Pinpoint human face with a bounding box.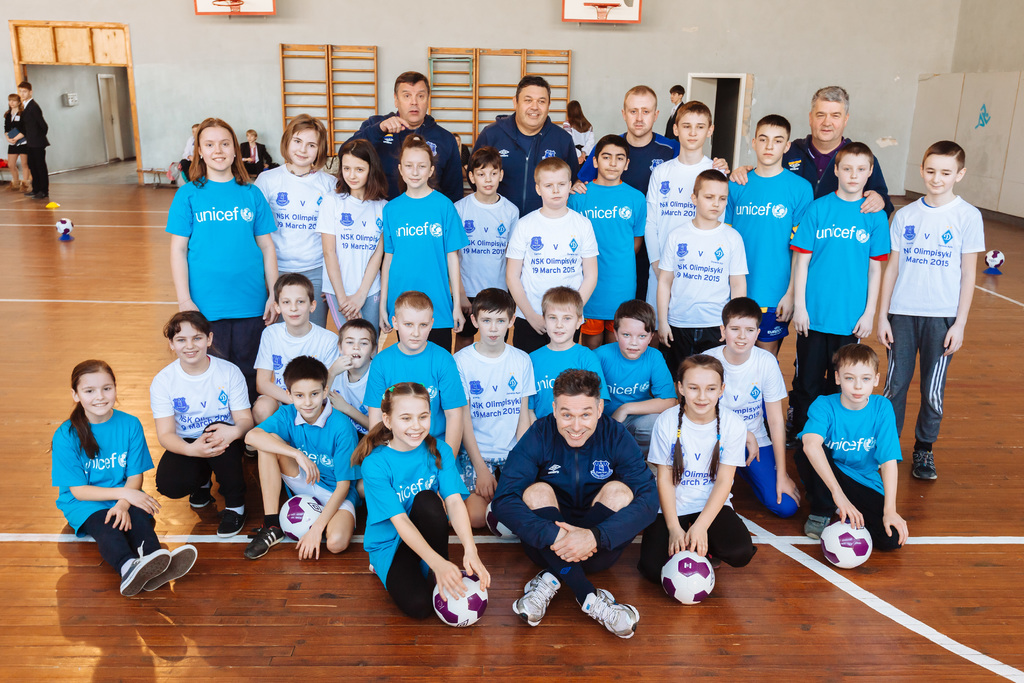
{"x1": 397, "y1": 84, "x2": 429, "y2": 122}.
